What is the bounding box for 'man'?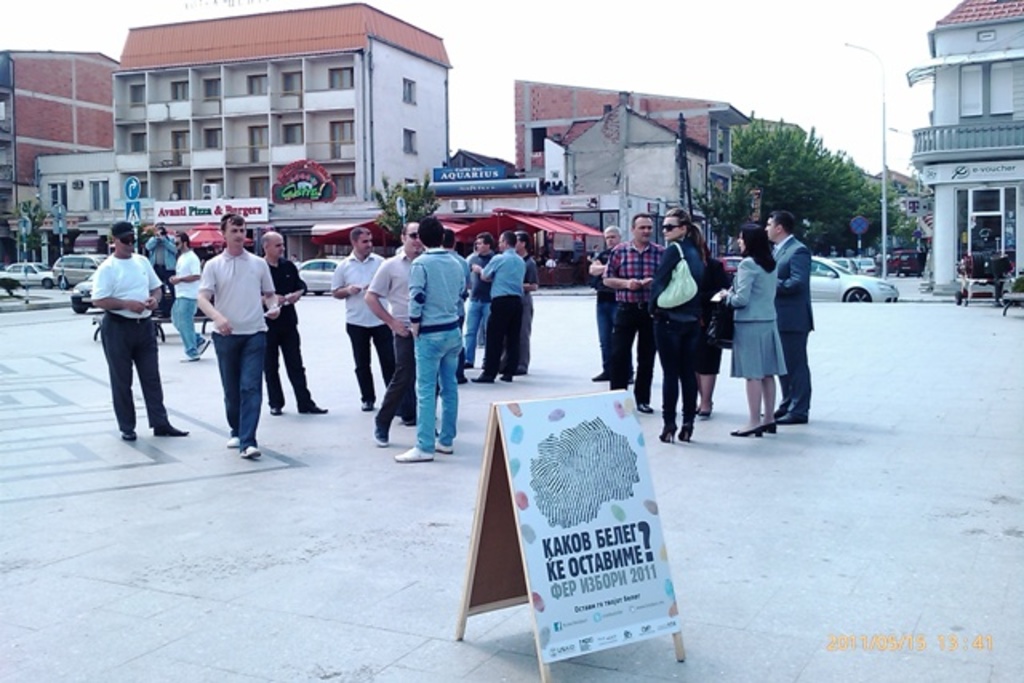
box(165, 235, 214, 371).
